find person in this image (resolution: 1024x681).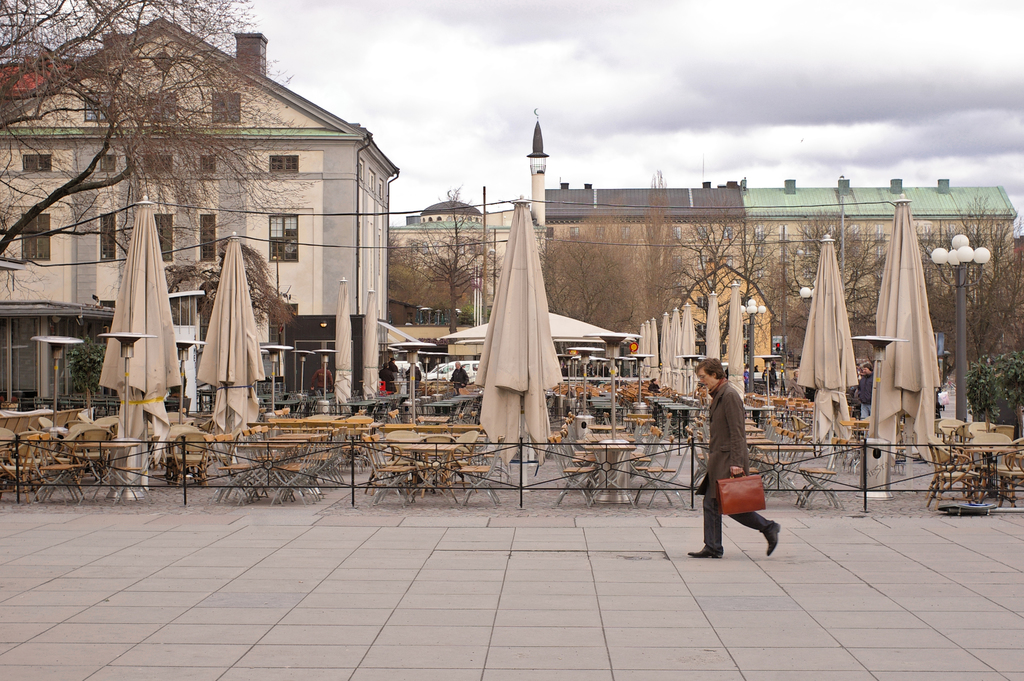
(682, 354, 781, 562).
